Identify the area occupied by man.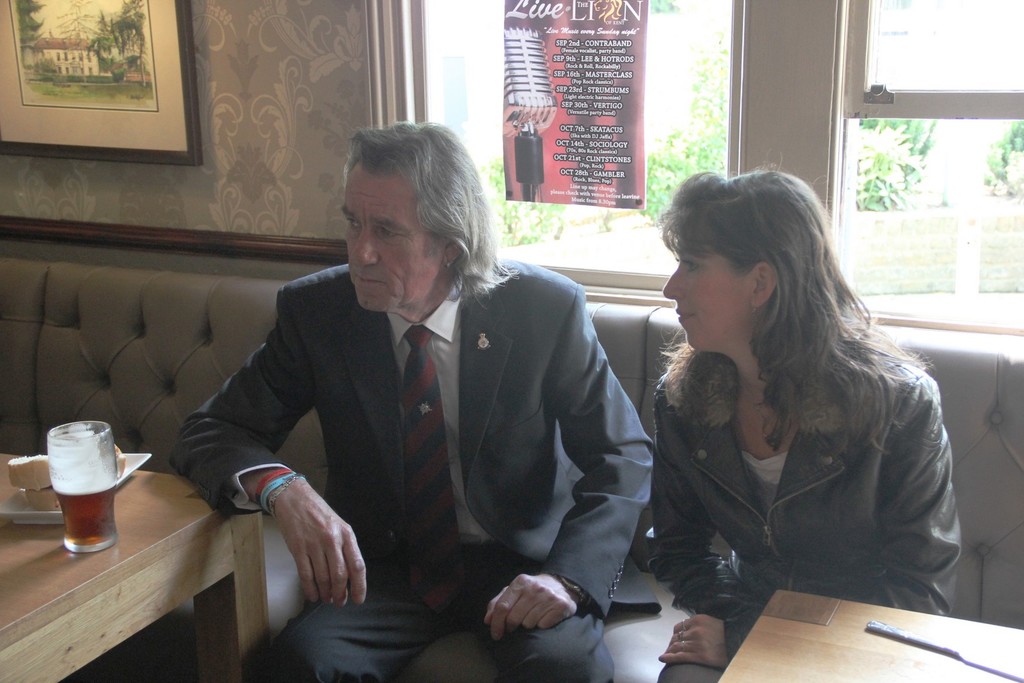
Area: l=173, t=149, r=659, b=659.
